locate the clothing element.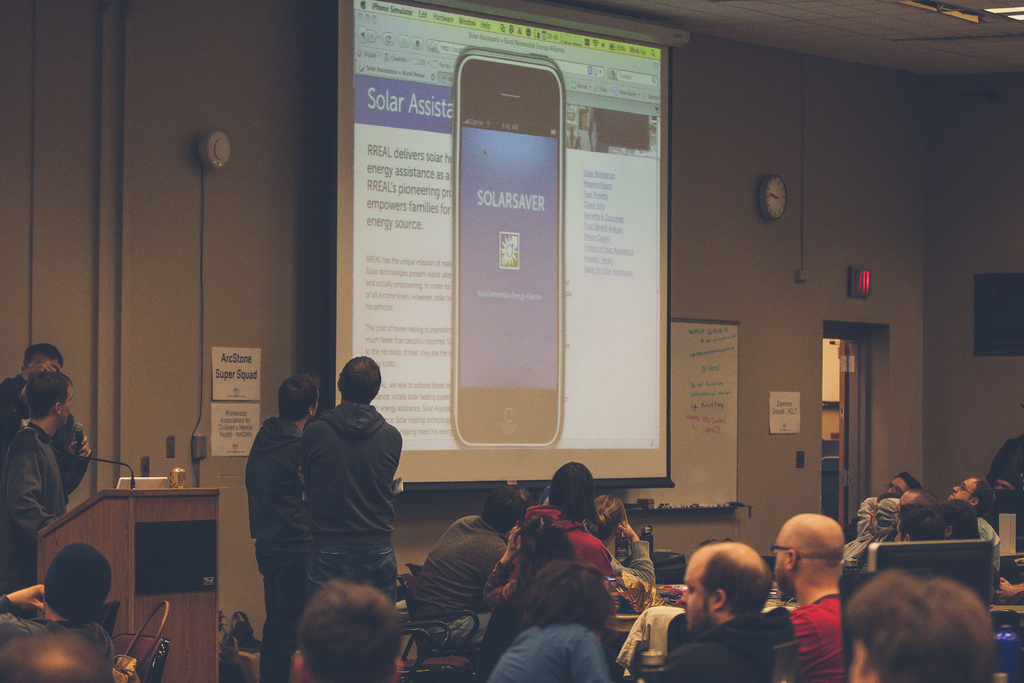
Element bbox: 481,560,534,618.
